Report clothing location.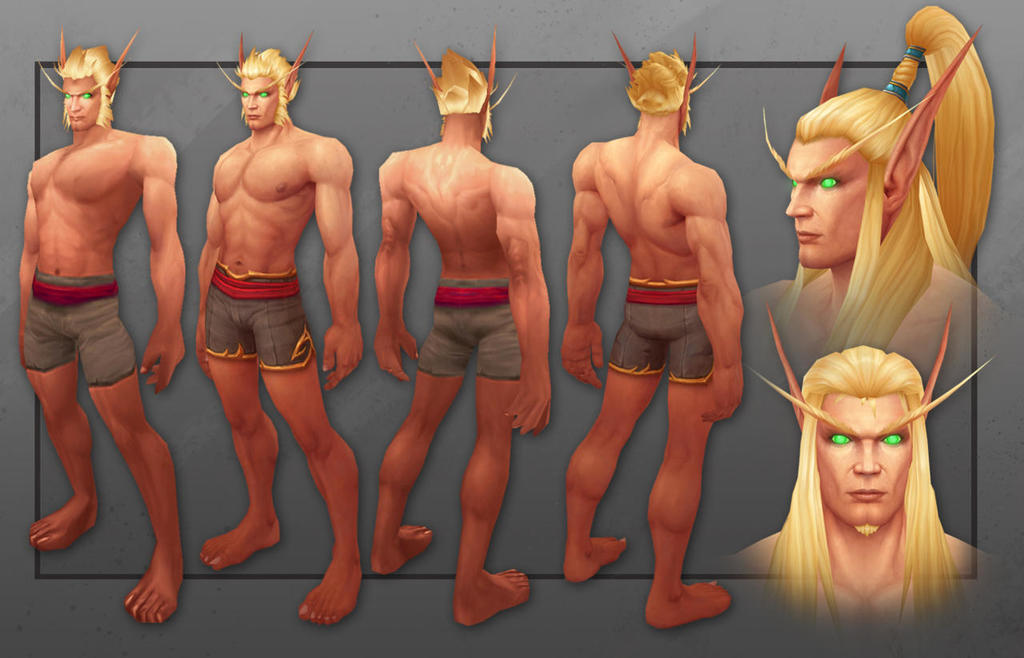
Report: 740/530/988/641.
